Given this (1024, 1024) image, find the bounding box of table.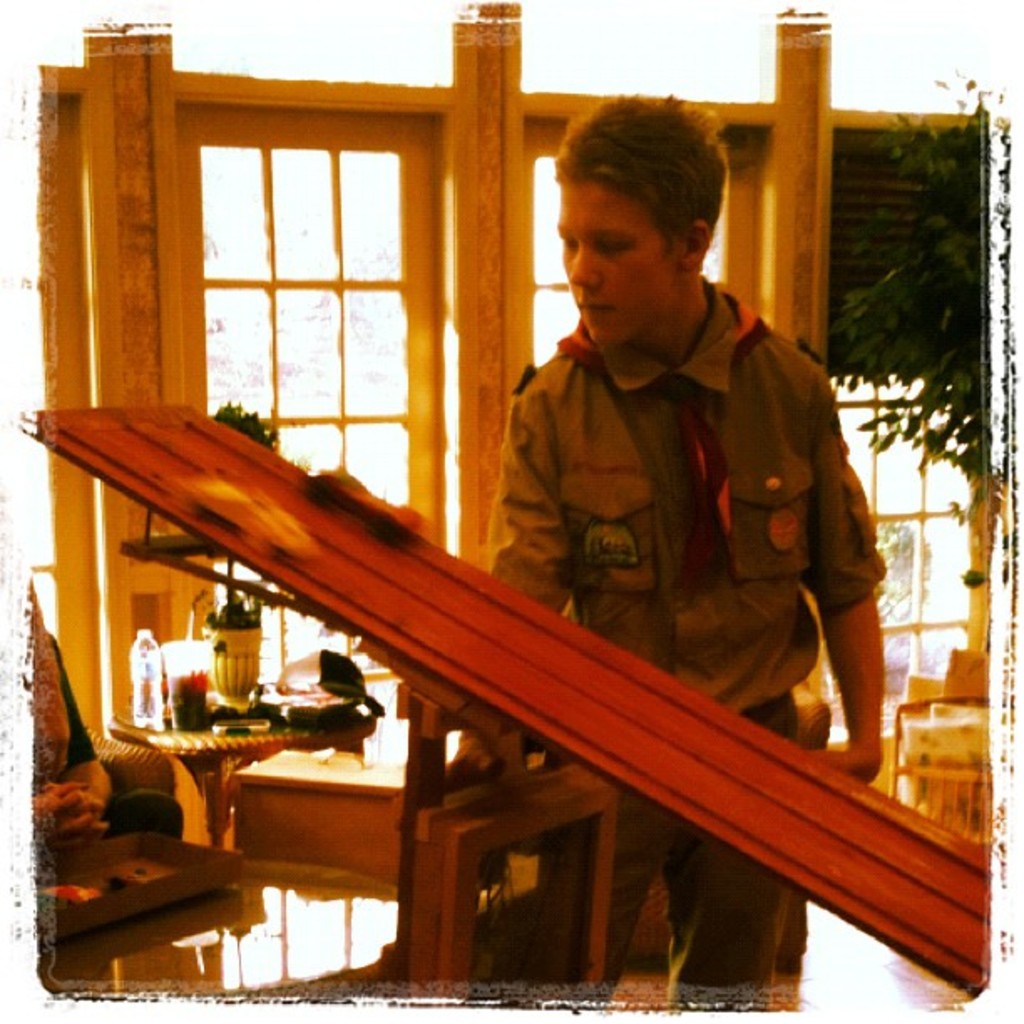
115 708 378 852.
